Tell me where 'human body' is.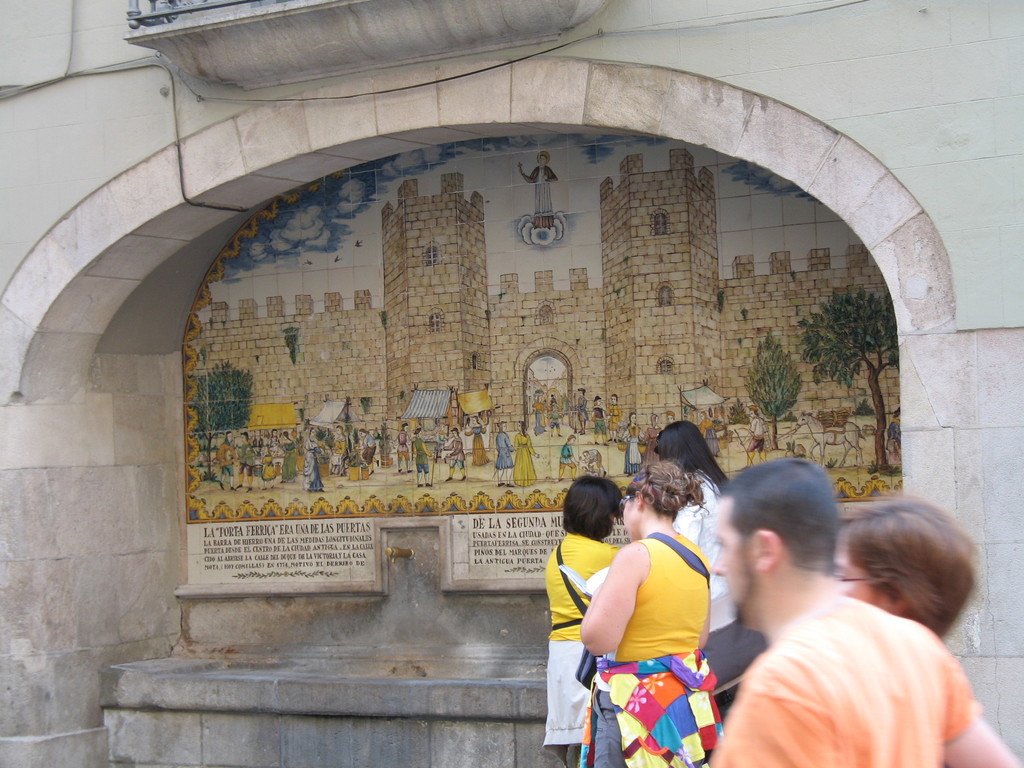
'human body' is at (x1=744, y1=406, x2=770, y2=472).
